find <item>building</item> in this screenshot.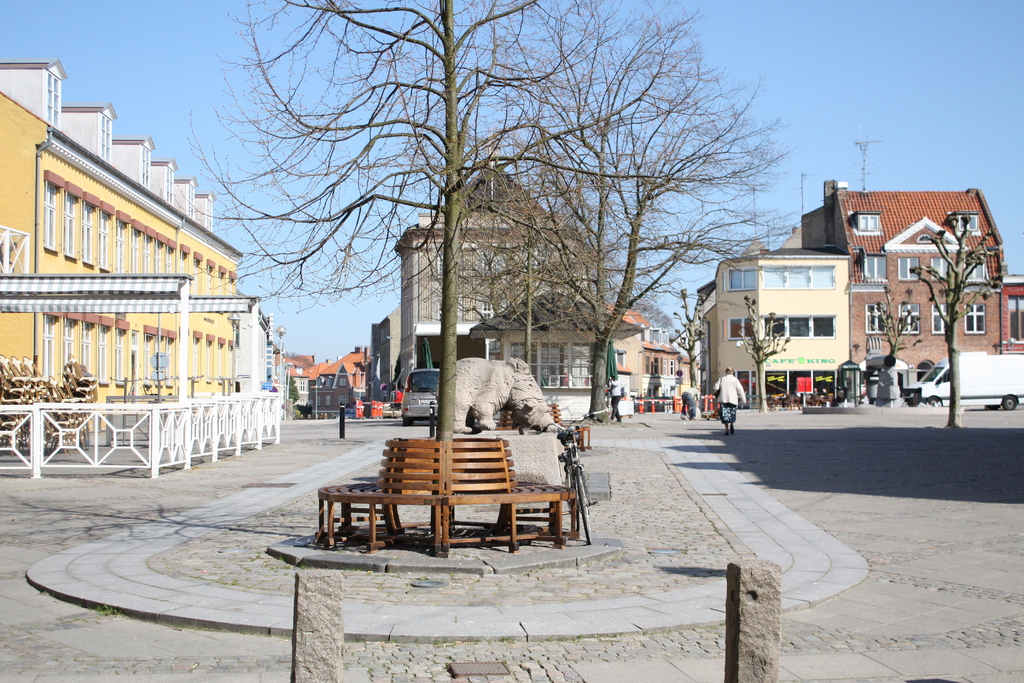
The bounding box for <item>building</item> is [716,243,850,391].
